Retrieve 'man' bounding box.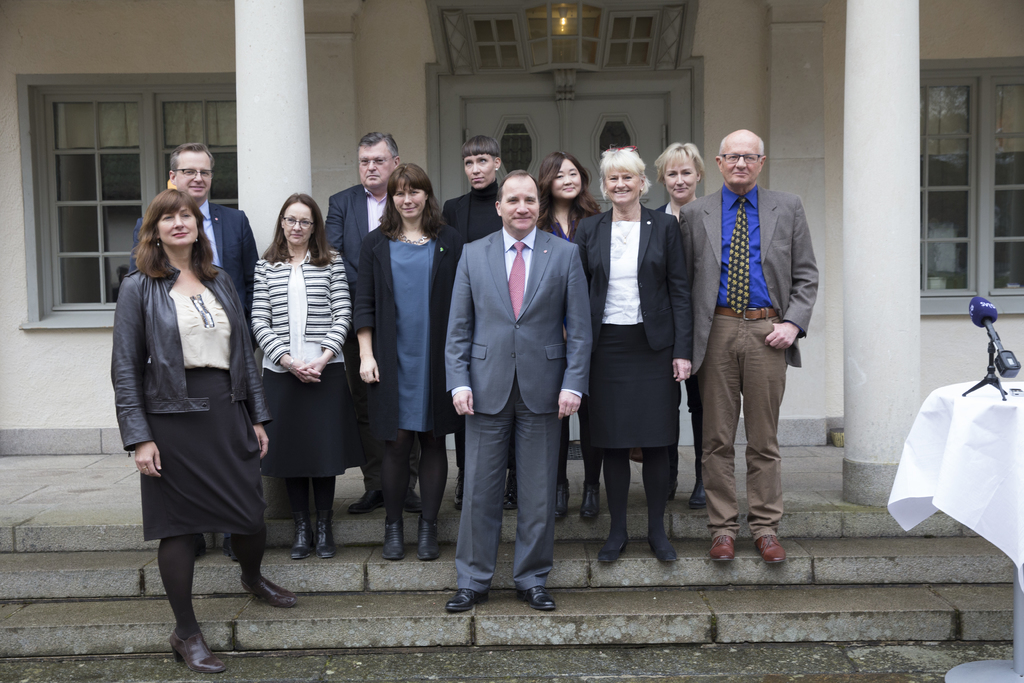
Bounding box: bbox(316, 133, 426, 515).
